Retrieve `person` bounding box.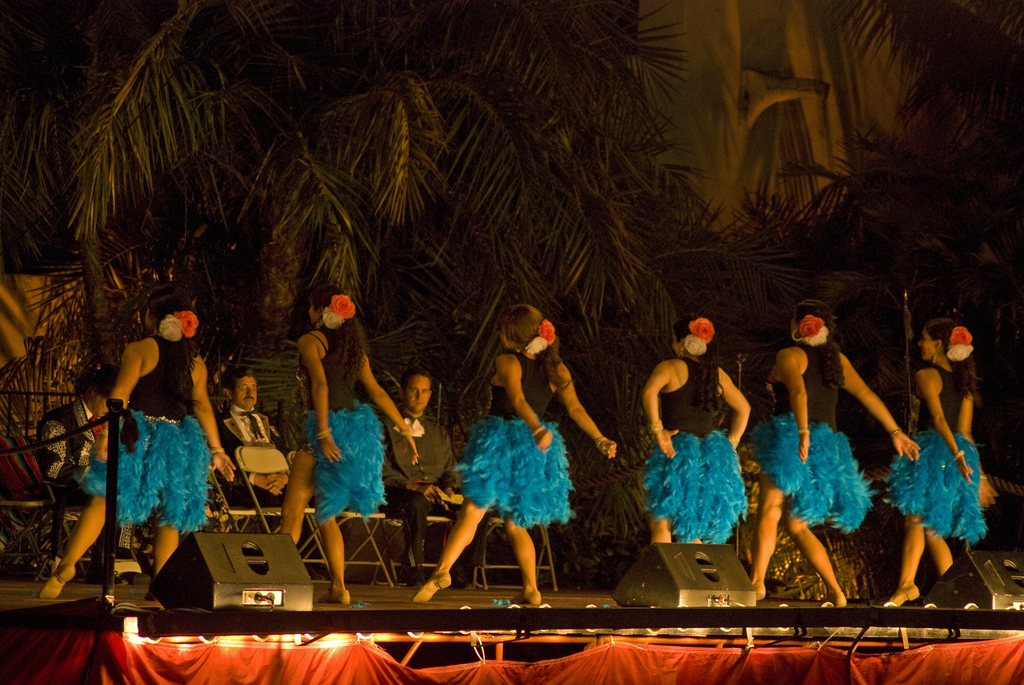
Bounding box: x1=381 y1=361 x2=485 y2=588.
